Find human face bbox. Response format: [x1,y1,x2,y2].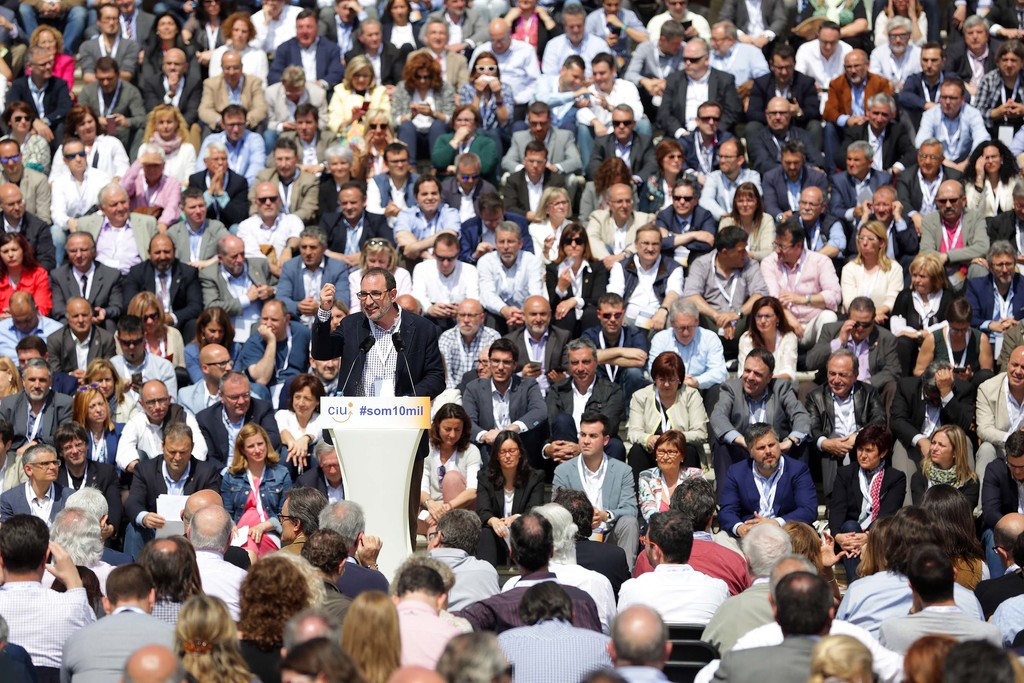
[96,71,118,95].
